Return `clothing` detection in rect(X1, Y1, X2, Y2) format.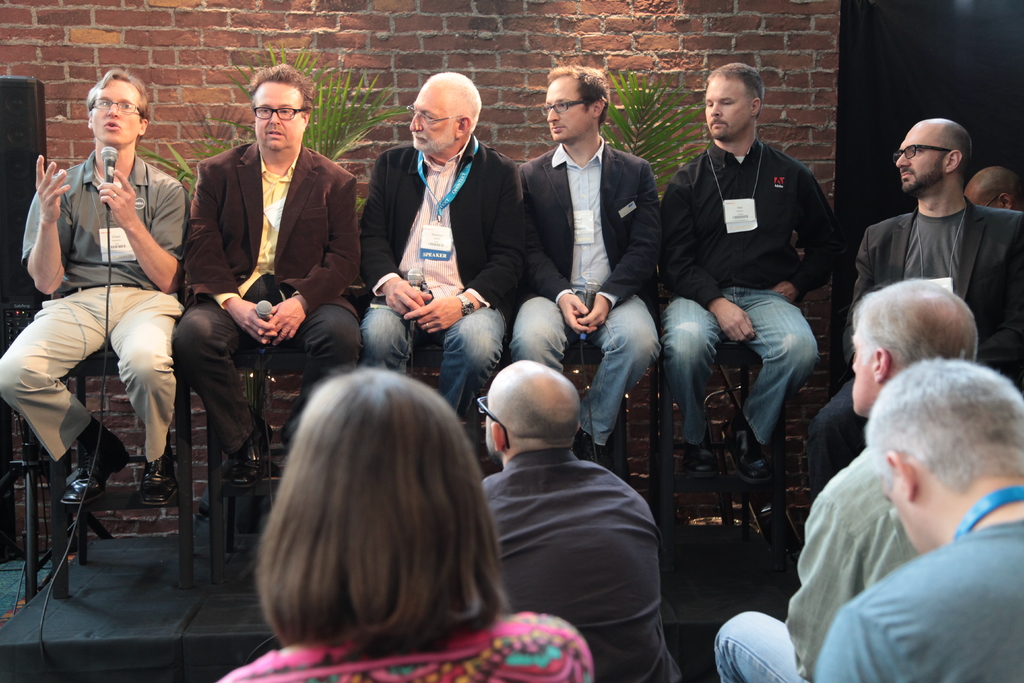
rect(463, 380, 693, 667).
